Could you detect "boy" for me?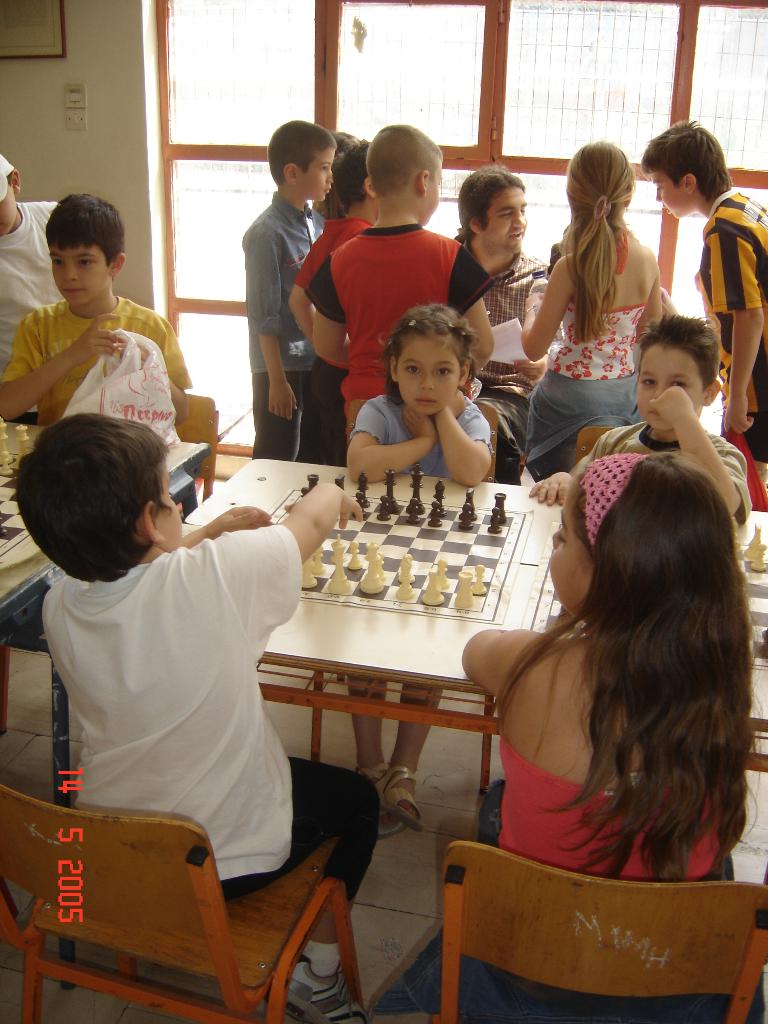
Detection result: BBox(303, 122, 498, 442).
